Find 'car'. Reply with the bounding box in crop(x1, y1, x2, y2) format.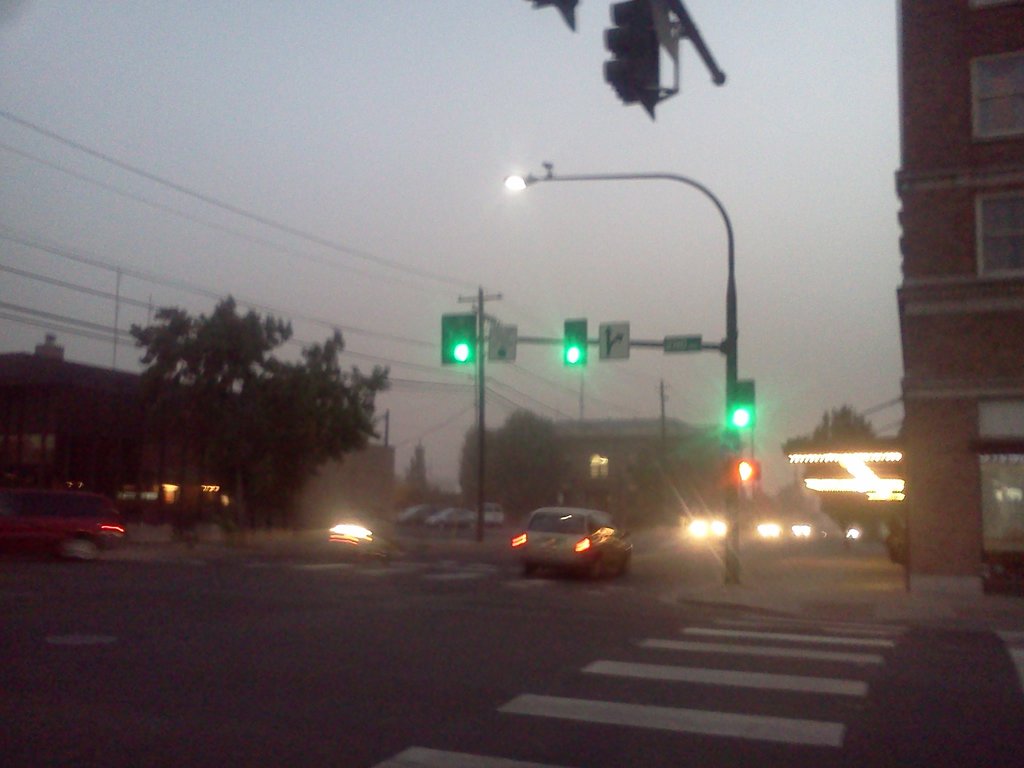
crop(514, 503, 634, 584).
